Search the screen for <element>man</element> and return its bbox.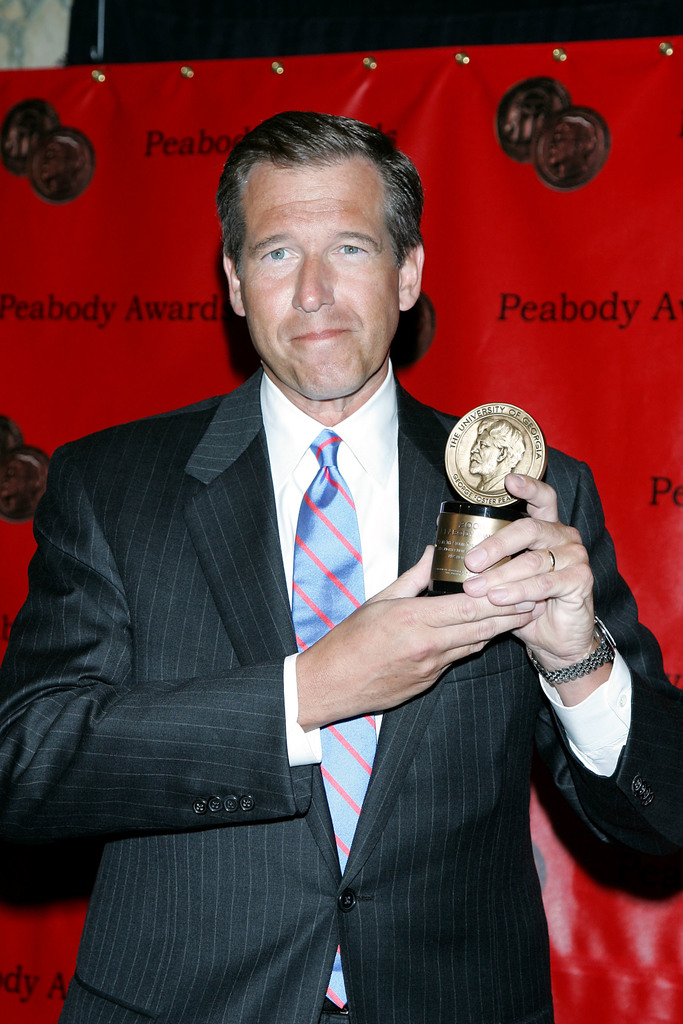
Found: select_region(548, 112, 598, 184).
